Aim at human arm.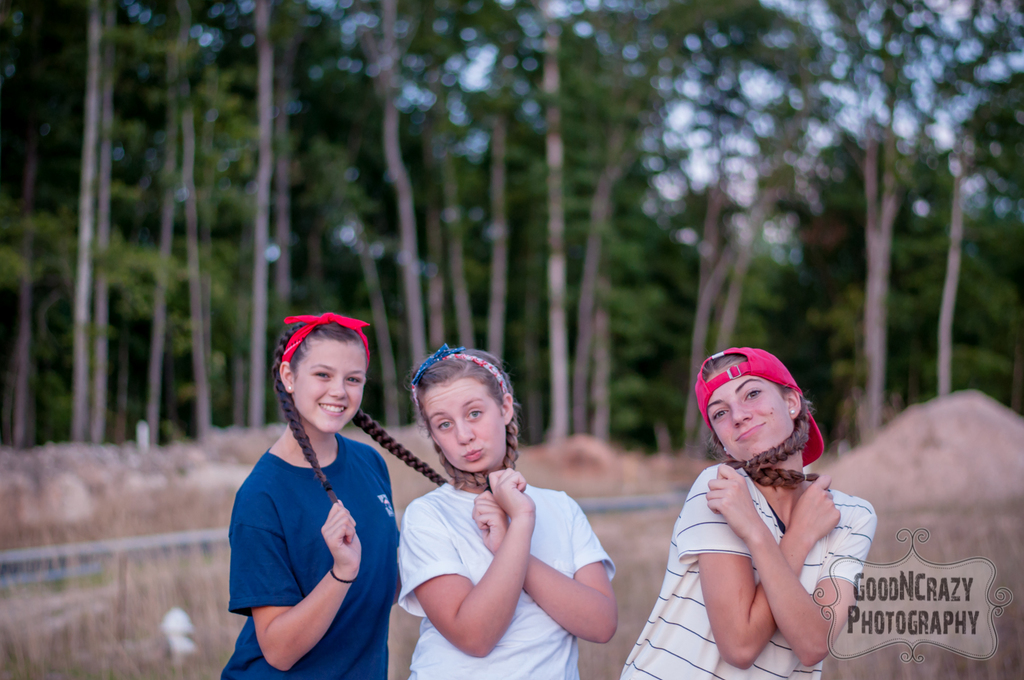
Aimed at crop(696, 466, 842, 669).
